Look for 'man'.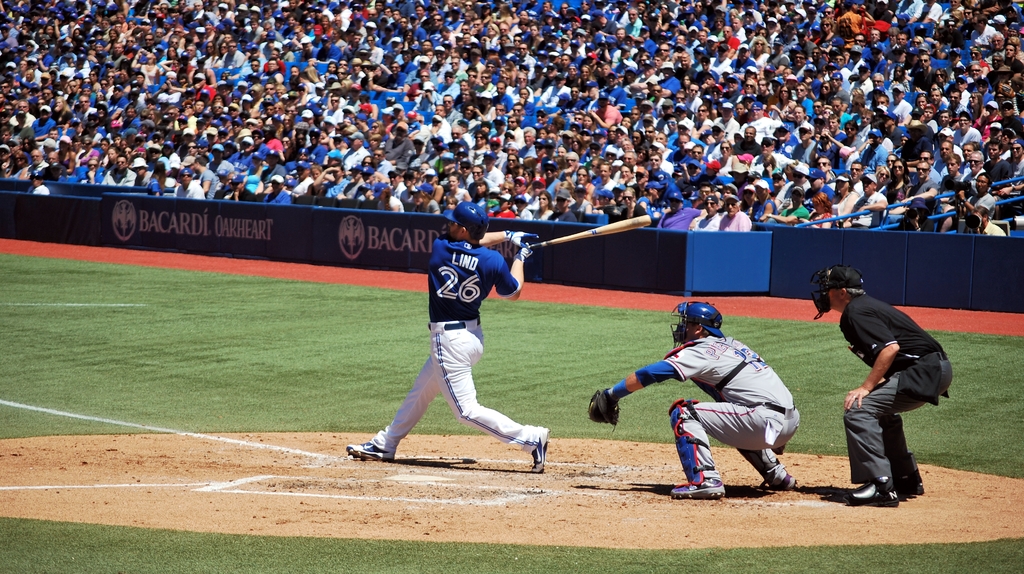
Found: left=41, top=102, right=57, bottom=141.
